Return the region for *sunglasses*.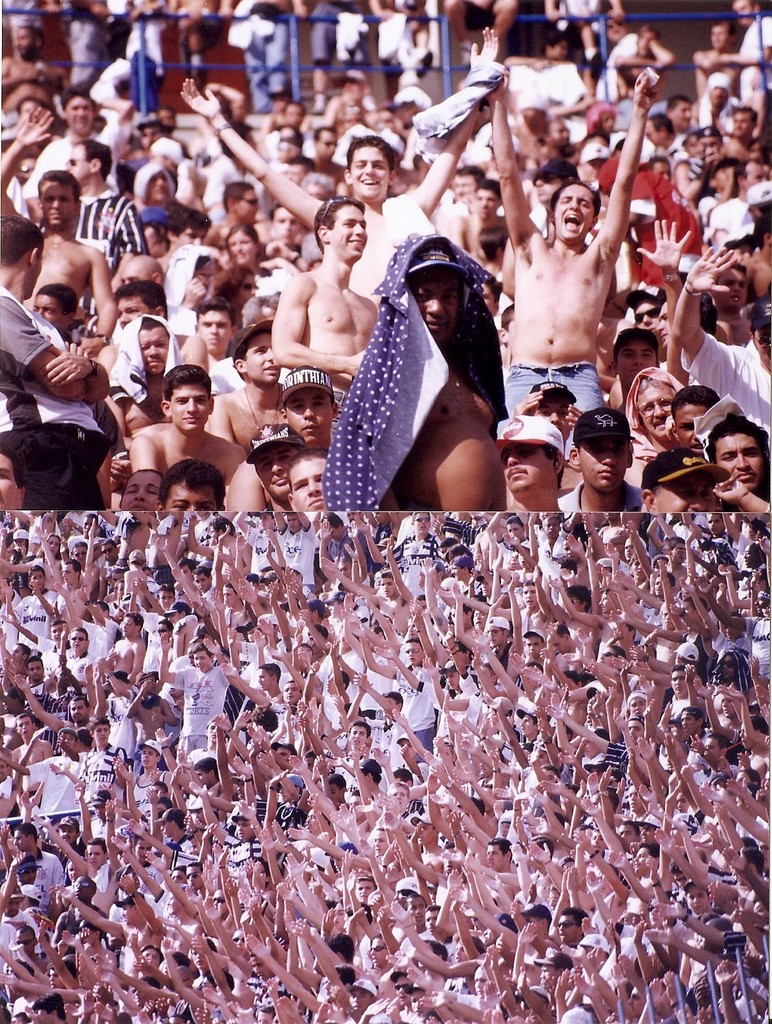
locate(720, 658, 735, 669).
